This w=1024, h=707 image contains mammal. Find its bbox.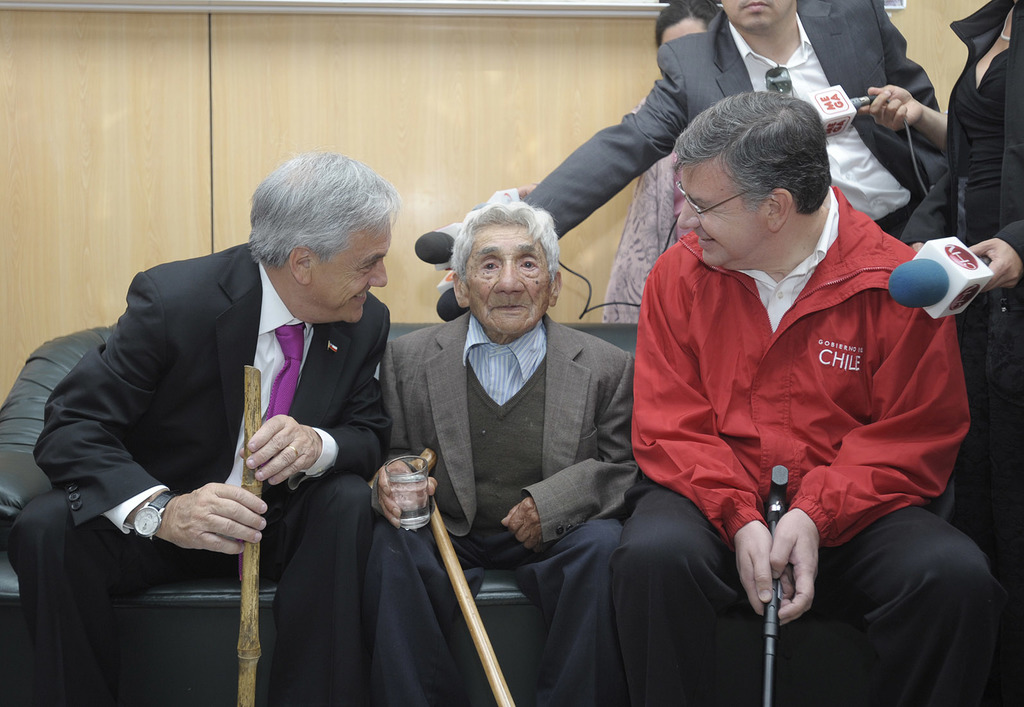
<region>574, 90, 971, 671</region>.
